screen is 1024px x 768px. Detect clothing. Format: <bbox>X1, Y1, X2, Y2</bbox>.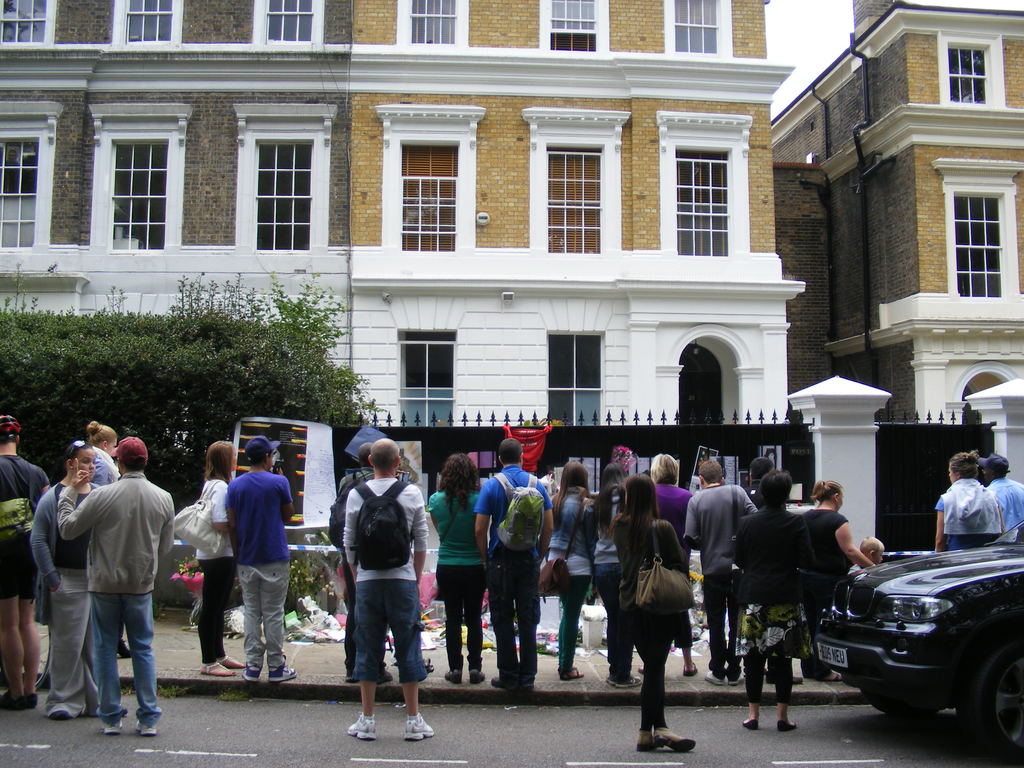
<bbox>797, 505, 860, 599</bbox>.
